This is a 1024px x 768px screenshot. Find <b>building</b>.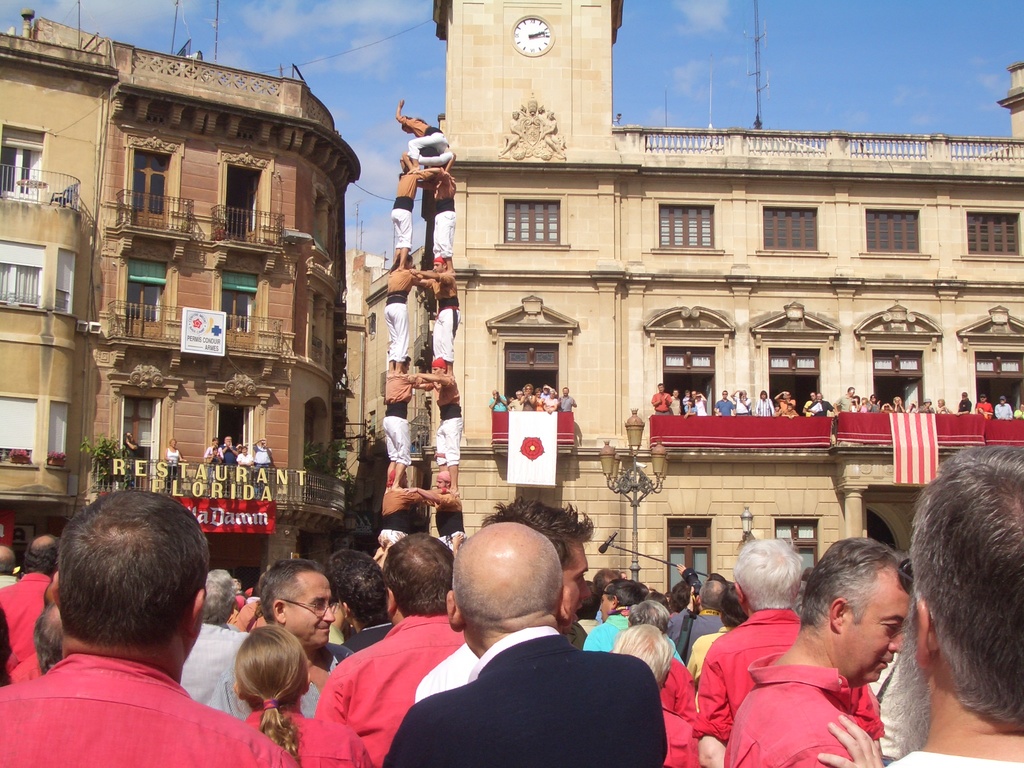
Bounding box: 419, 0, 1023, 610.
